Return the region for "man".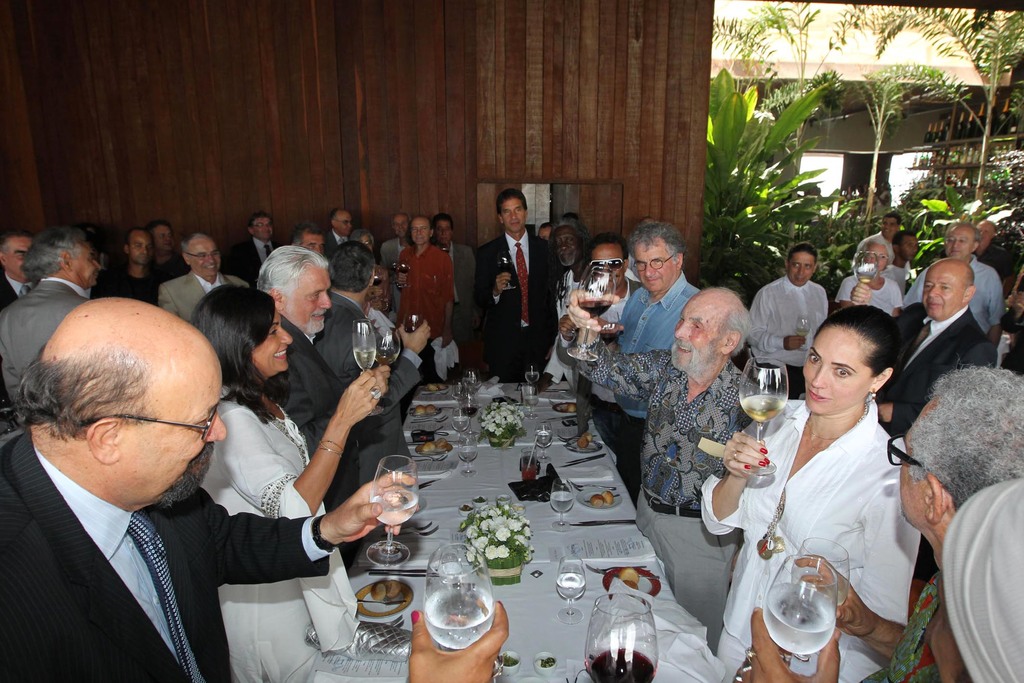
x1=0 y1=227 x2=99 y2=403.
